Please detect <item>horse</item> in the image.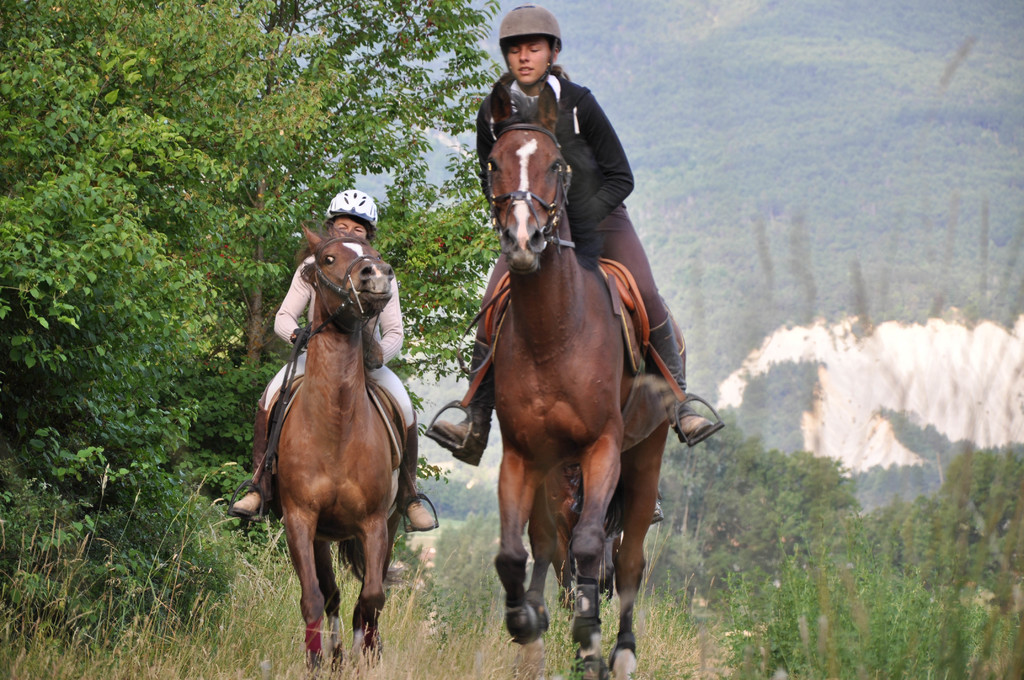
rect(480, 81, 685, 678).
